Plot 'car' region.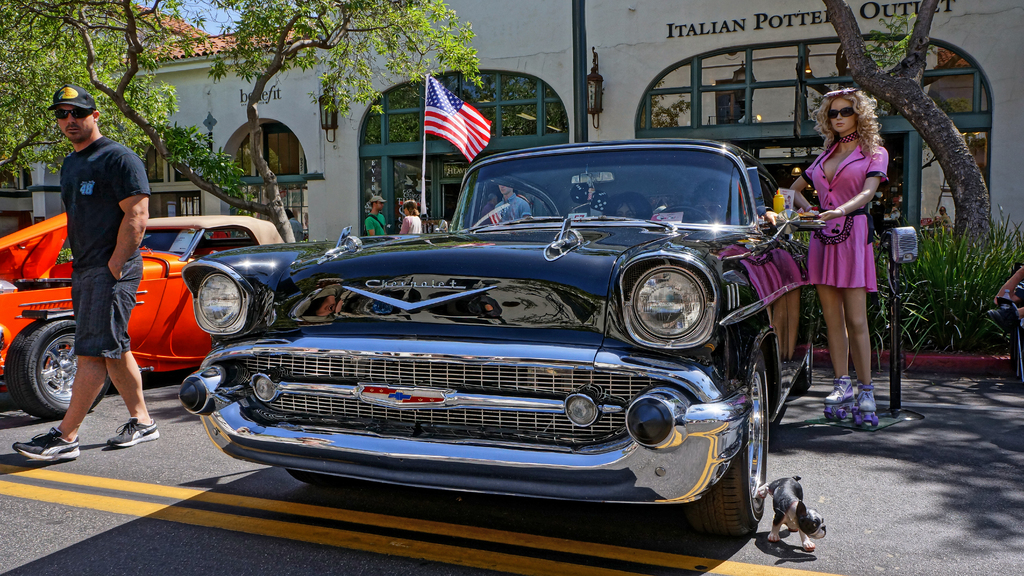
Plotted at <box>177,134,822,543</box>.
